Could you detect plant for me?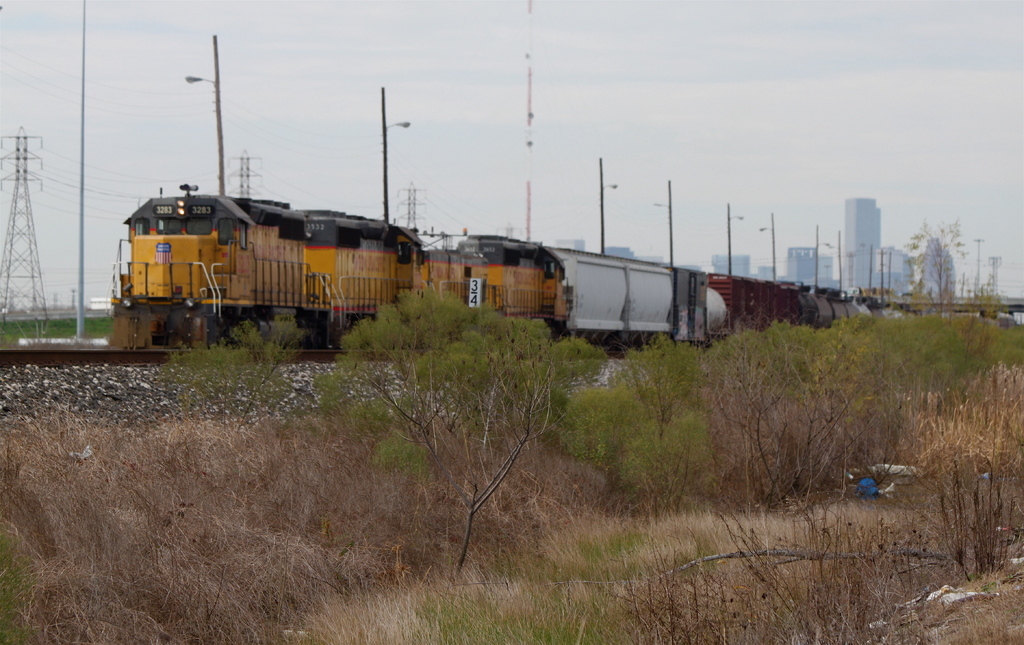
Detection result: left=274, top=301, right=662, bottom=557.
